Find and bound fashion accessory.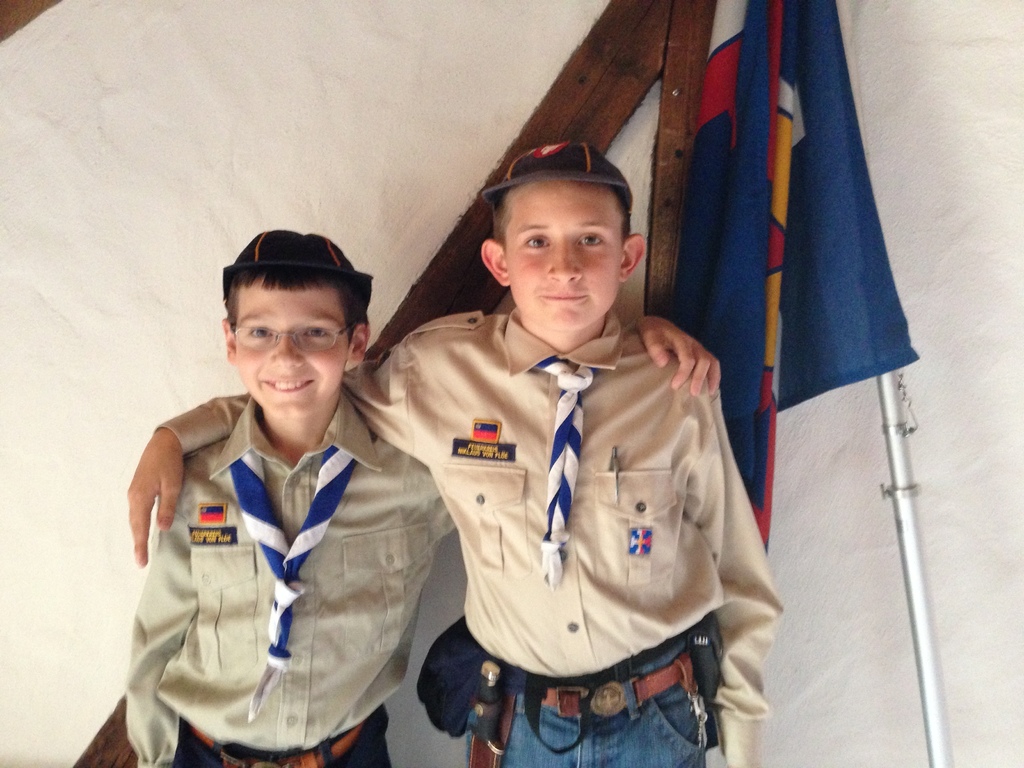
Bound: BBox(217, 227, 373, 316).
